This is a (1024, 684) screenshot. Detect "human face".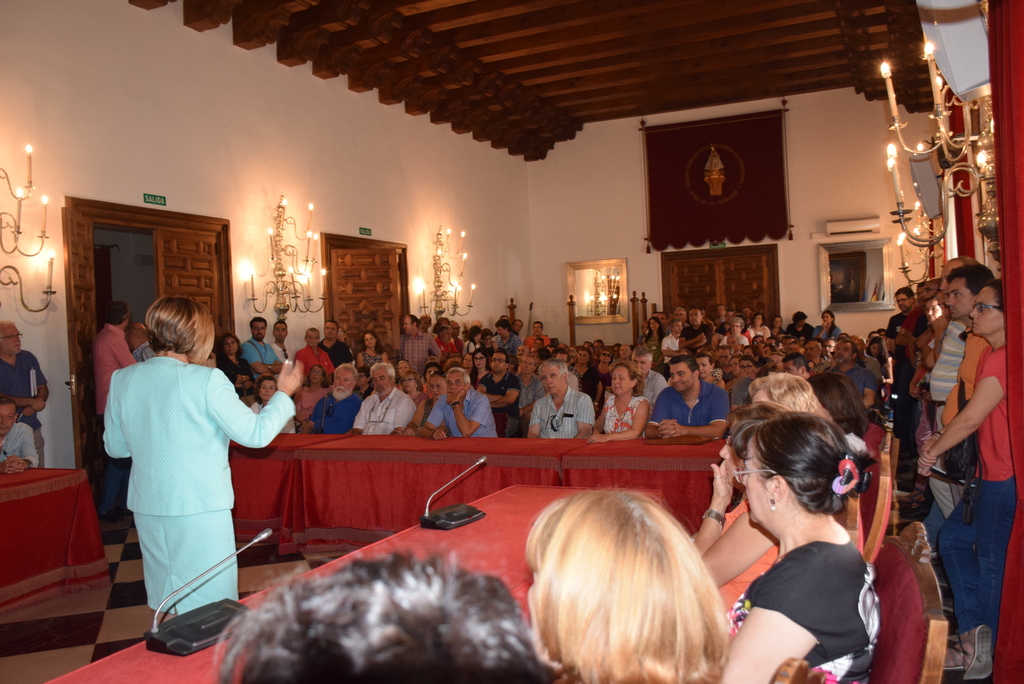
(left=540, top=362, right=564, bottom=394).
